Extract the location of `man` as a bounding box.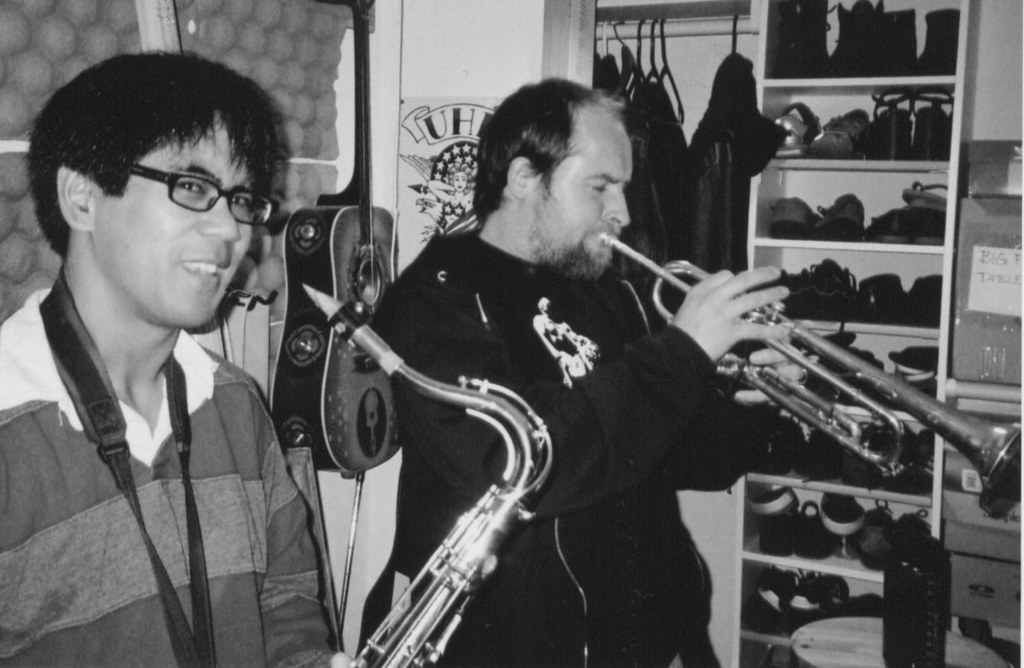
<region>0, 50, 371, 667</region>.
